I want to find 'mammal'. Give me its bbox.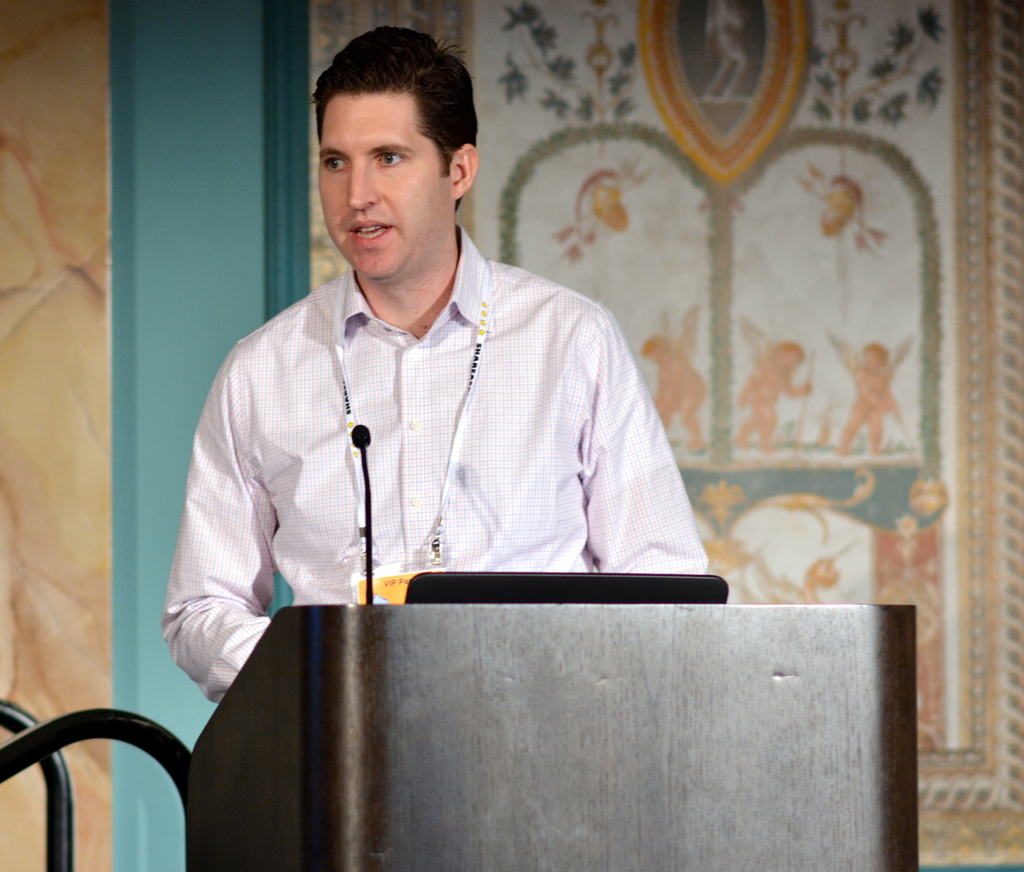
<bbox>124, 59, 777, 779</bbox>.
